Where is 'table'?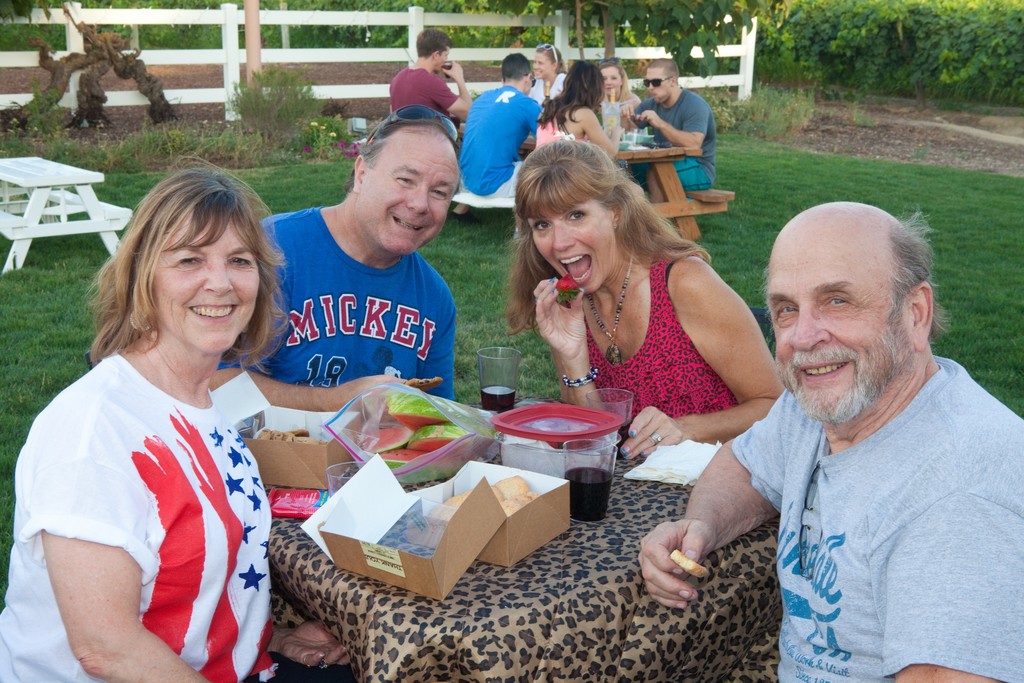
bbox=(451, 127, 700, 240).
